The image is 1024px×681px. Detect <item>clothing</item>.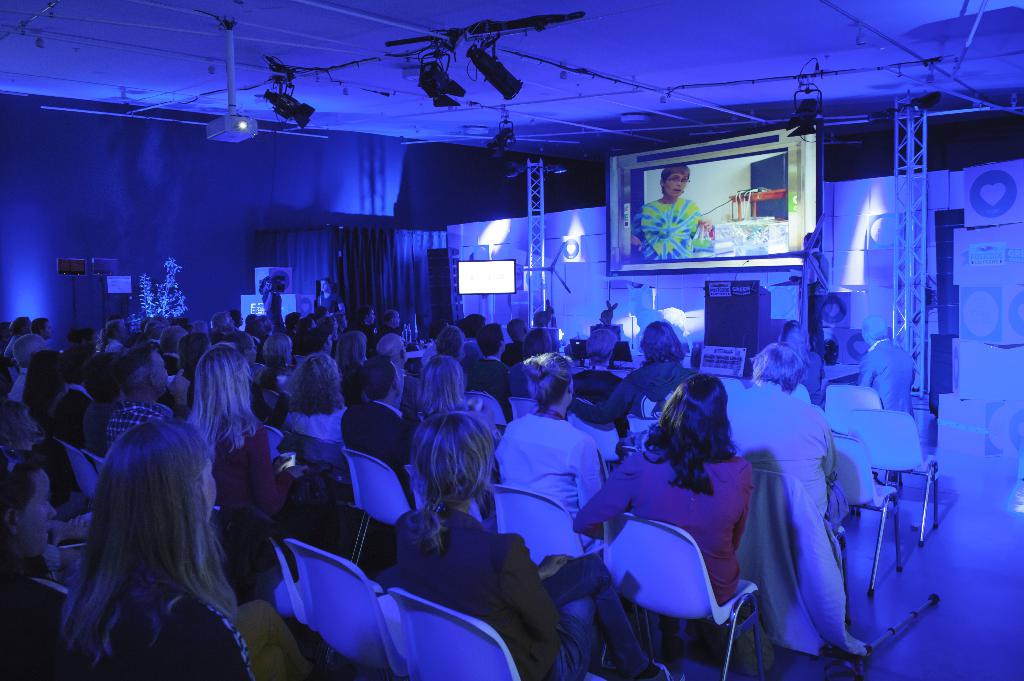
Detection: 789 344 836 415.
